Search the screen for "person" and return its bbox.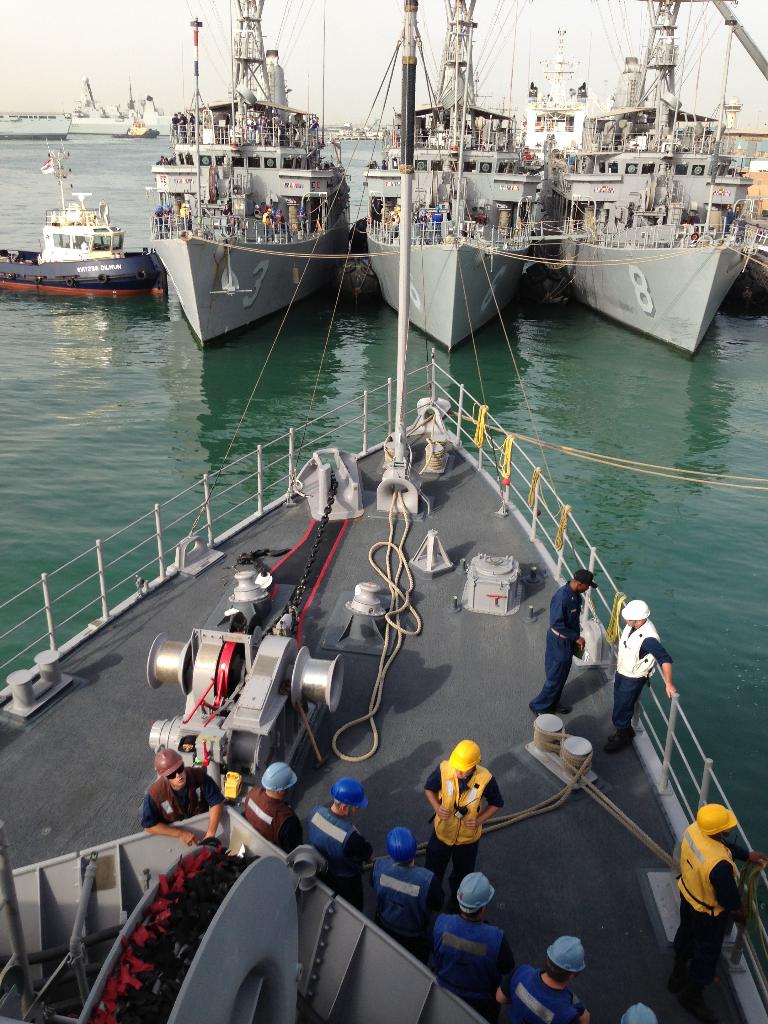
Found: detection(253, 114, 266, 142).
